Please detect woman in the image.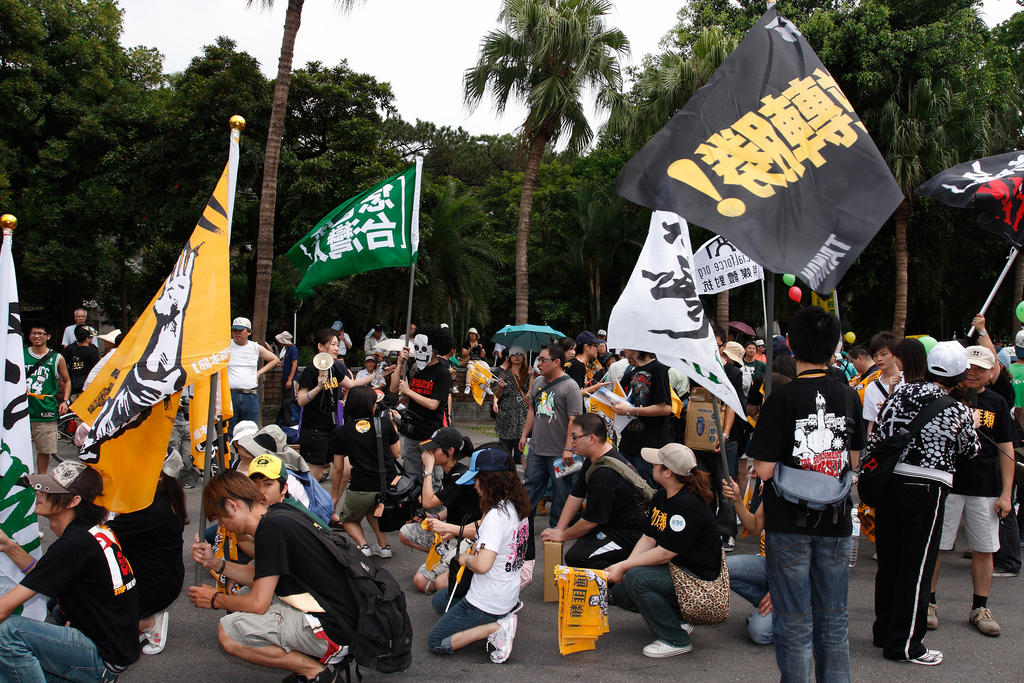
Rect(552, 336, 576, 368).
